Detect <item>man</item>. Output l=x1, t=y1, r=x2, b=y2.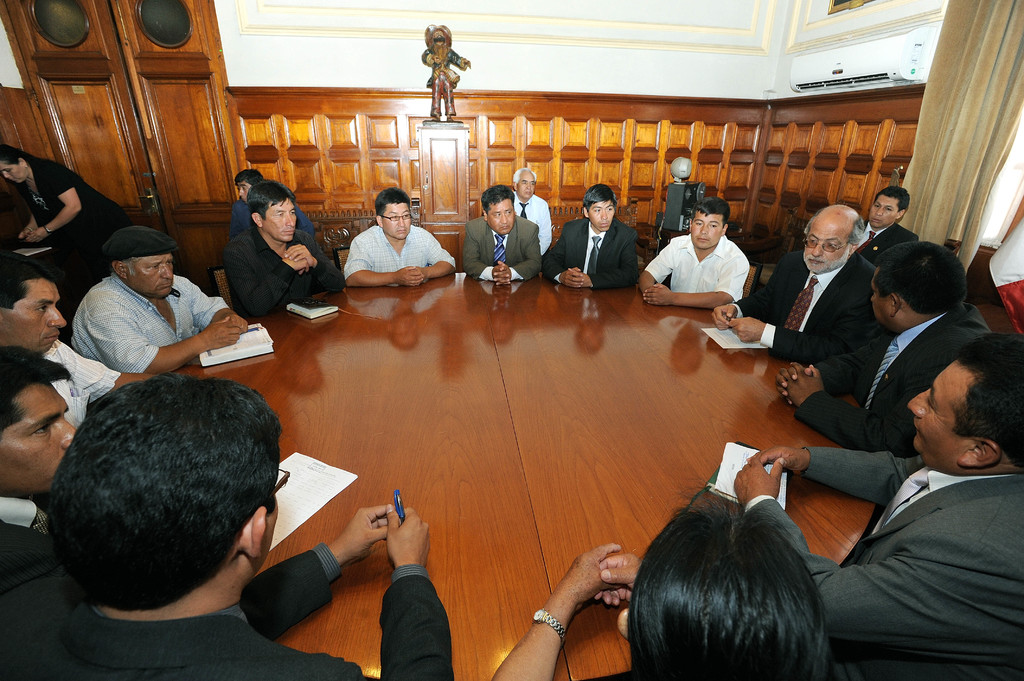
l=634, t=192, r=749, b=309.
